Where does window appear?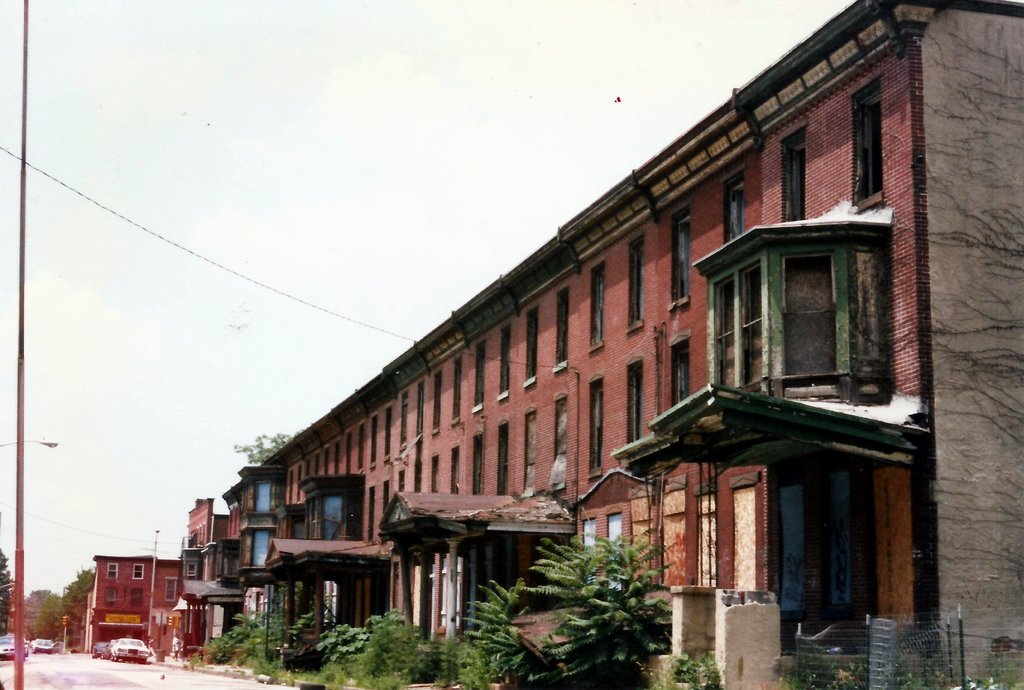
Appears at <bbox>316, 450, 321, 480</bbox>.
